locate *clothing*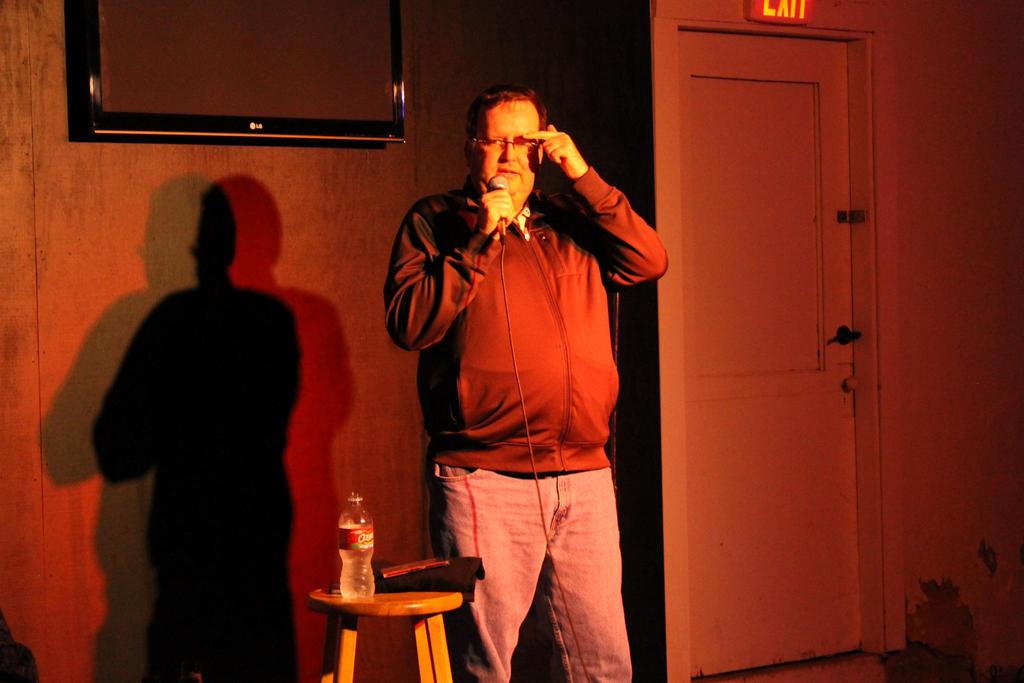
404:247:664:638
